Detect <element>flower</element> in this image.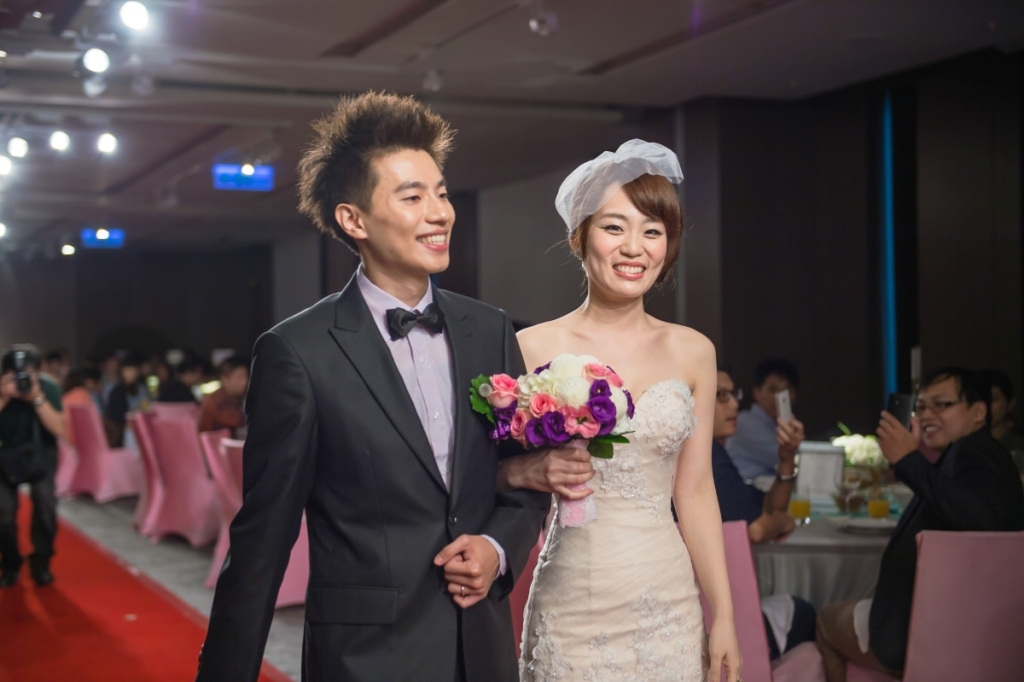
Detection: box(585, 396, 617, 423).
